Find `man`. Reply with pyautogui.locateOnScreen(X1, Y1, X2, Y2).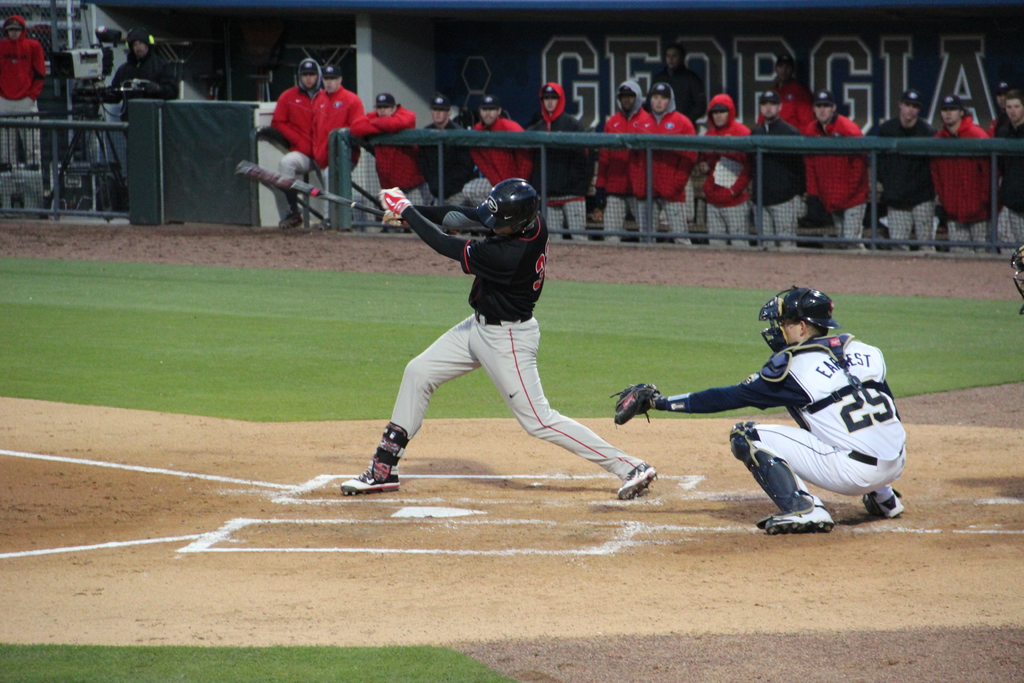
pyautogui.locateOnScreen(351, 94, 433, 226).
